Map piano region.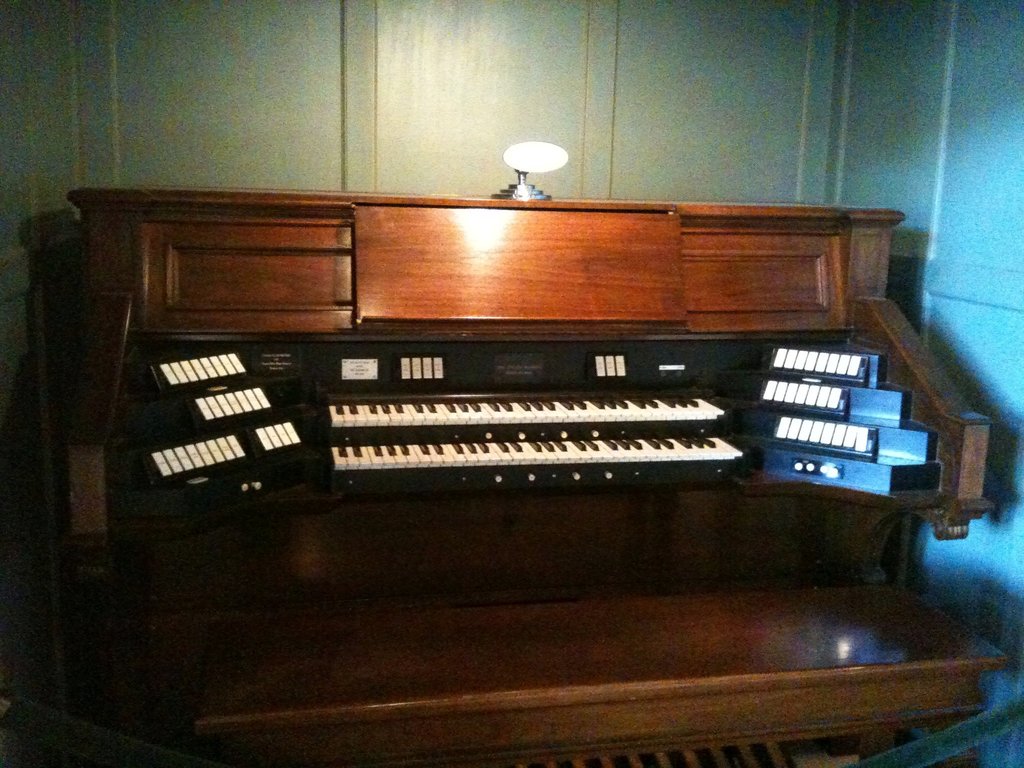
Mapped to (47, 158, 871, 494).
